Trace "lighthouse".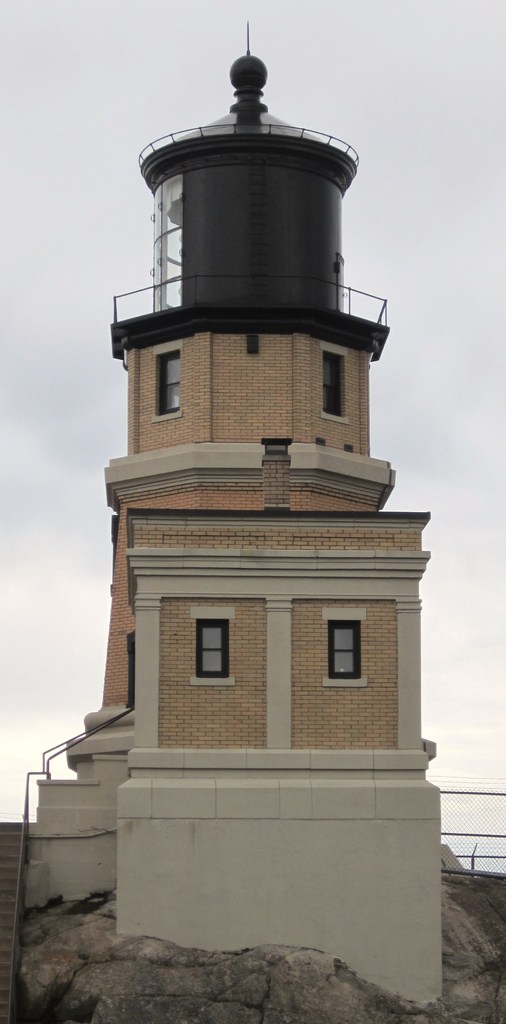
Traced to Rect(68, 0, 440, 871).
